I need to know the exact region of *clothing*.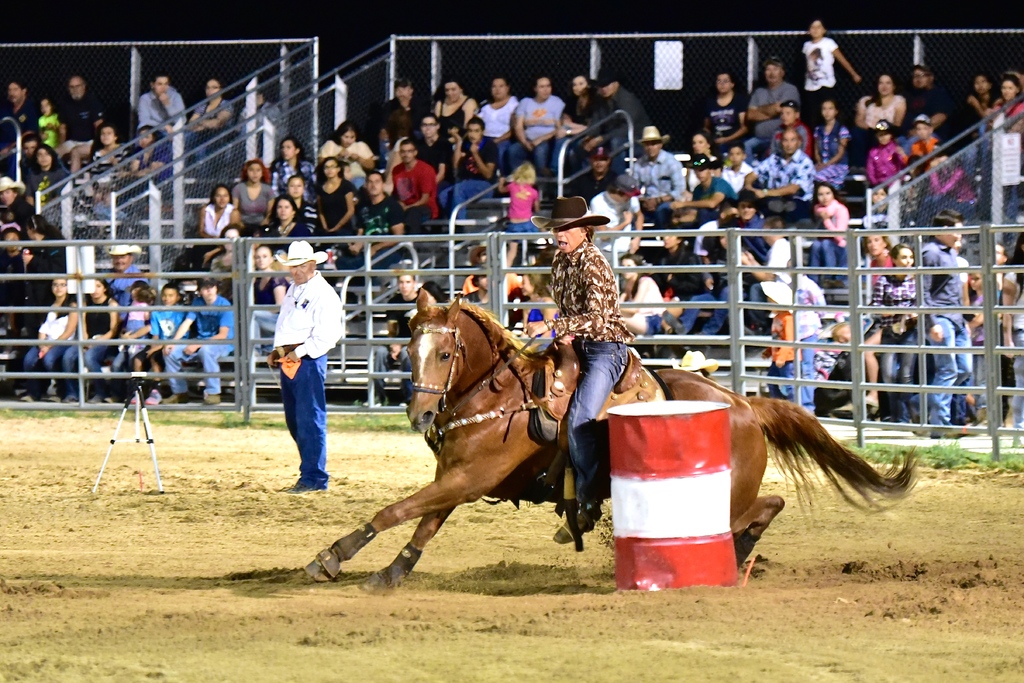
Region: [left=721, top=158, right=750, bottom=191].
